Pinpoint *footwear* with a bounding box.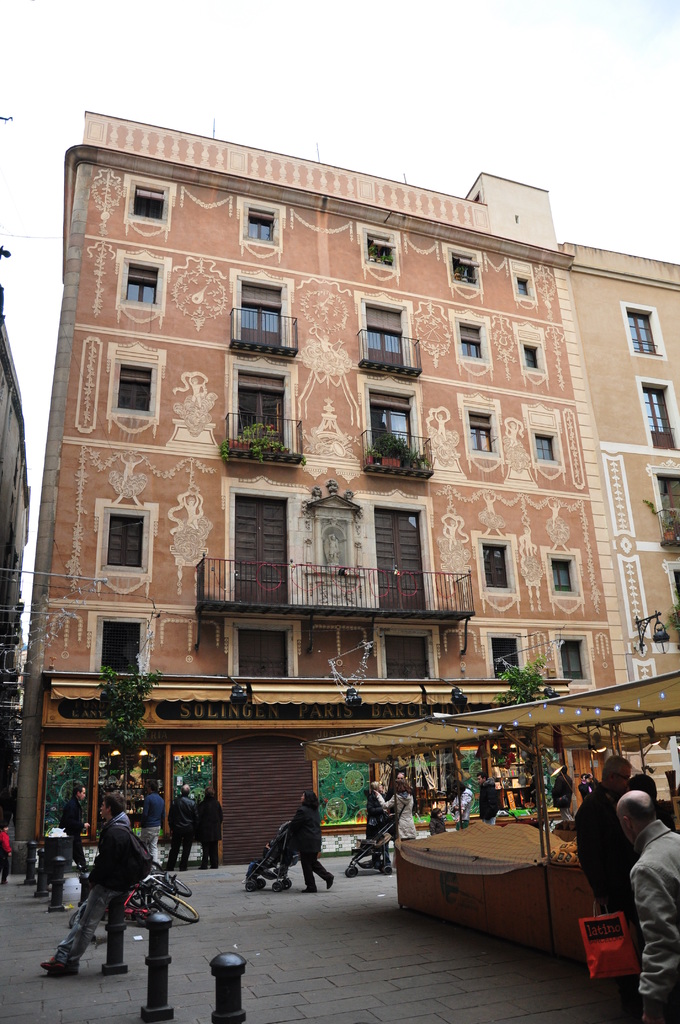
BBox(38, 956, 68, 973).
